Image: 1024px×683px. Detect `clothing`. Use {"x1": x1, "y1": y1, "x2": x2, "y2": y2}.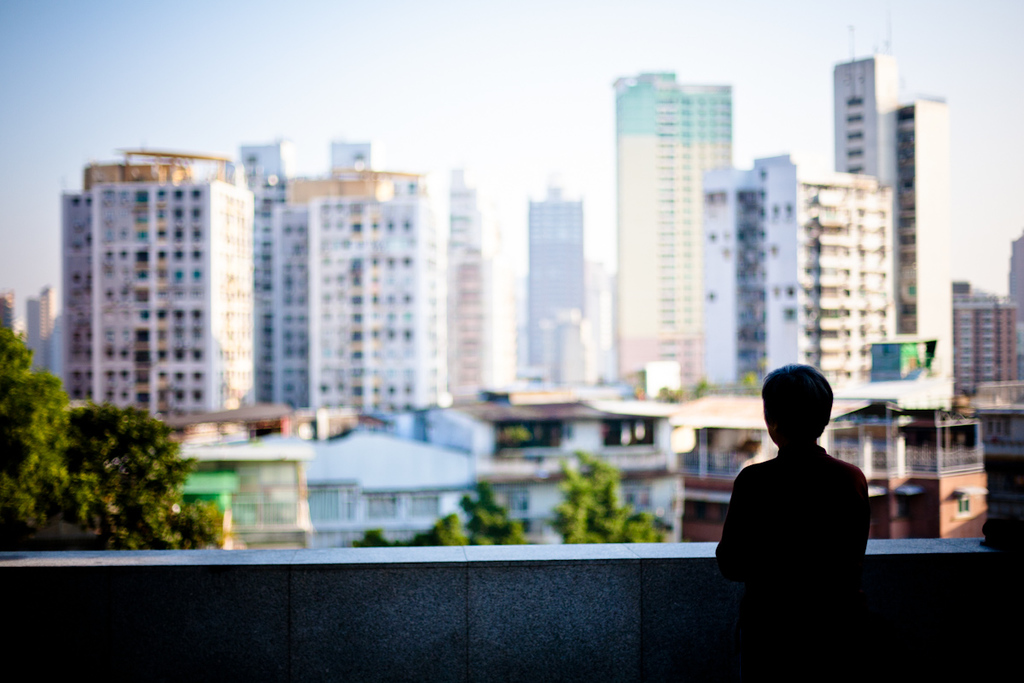
{"x1": 718, "y1": 409, "x2": 874, "y2": 605}.
